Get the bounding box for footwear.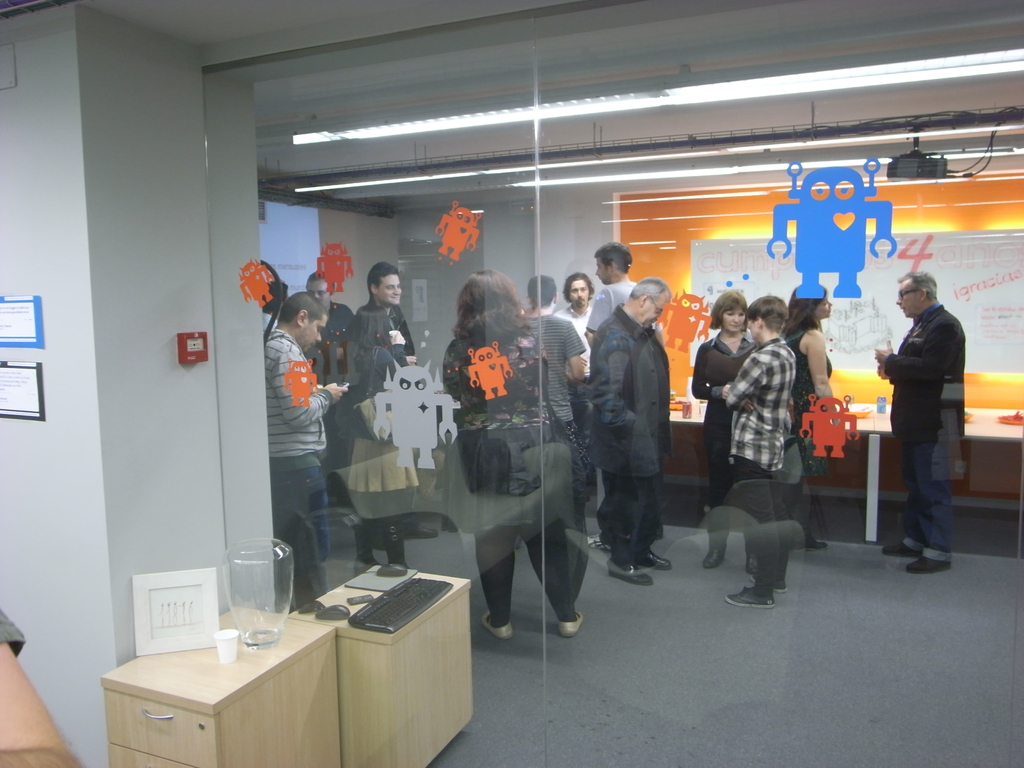
box=[703, 548, 725, 569].
